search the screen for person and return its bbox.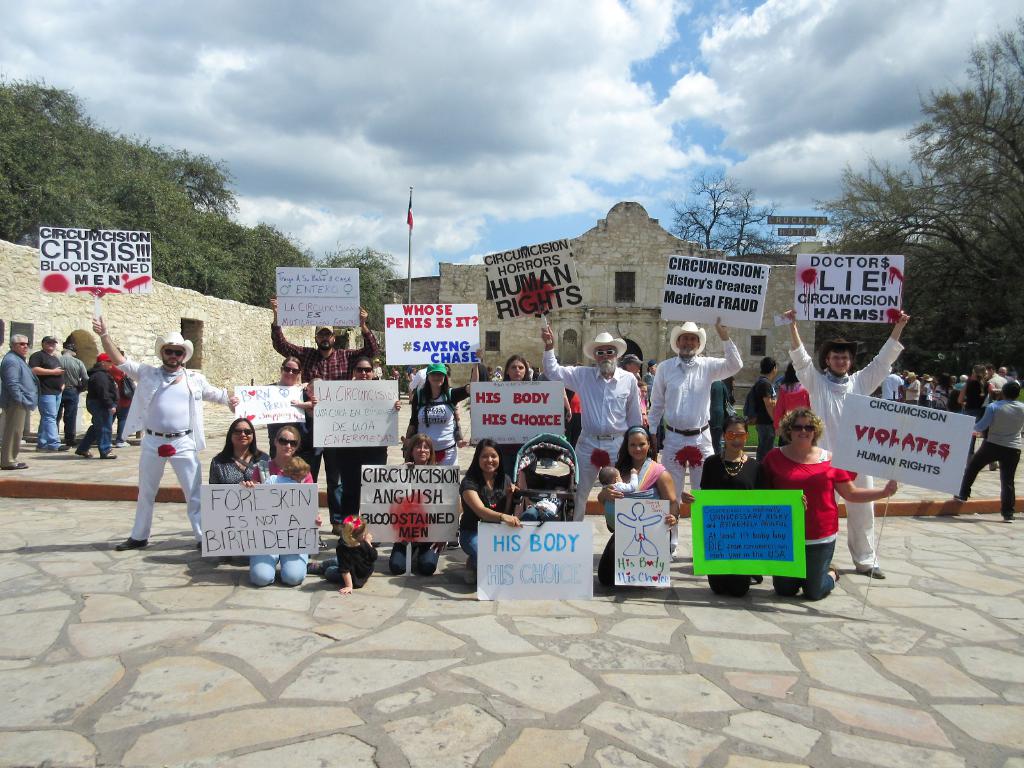
Found: left=602, top=420, right=686, bottom=598.
